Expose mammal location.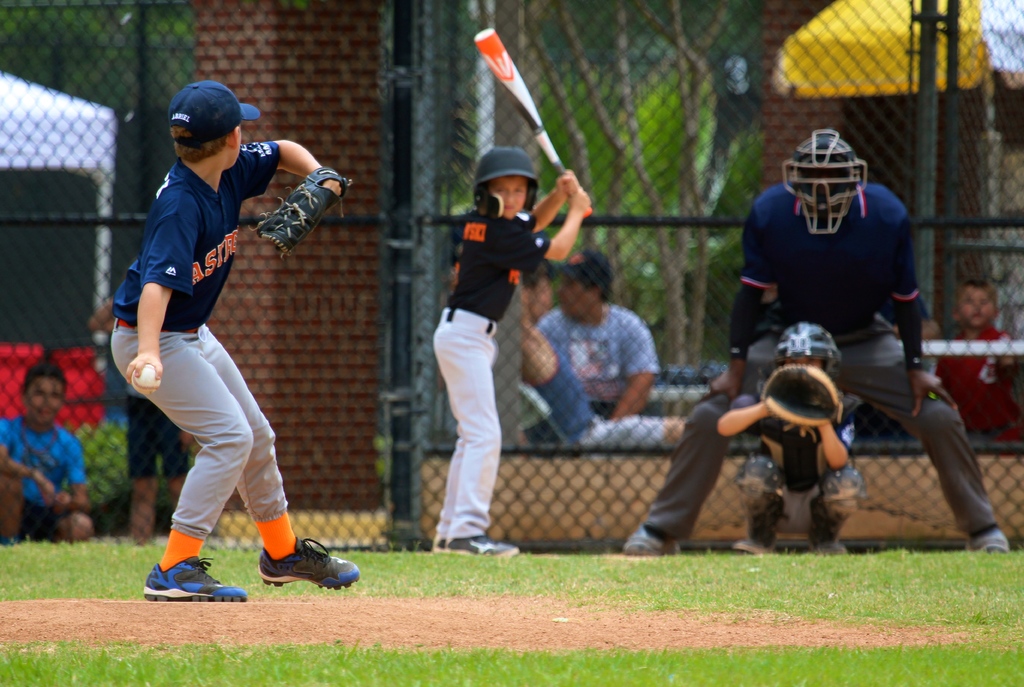
Exposed at [left=90, top=298, right=193, bottom=547].
